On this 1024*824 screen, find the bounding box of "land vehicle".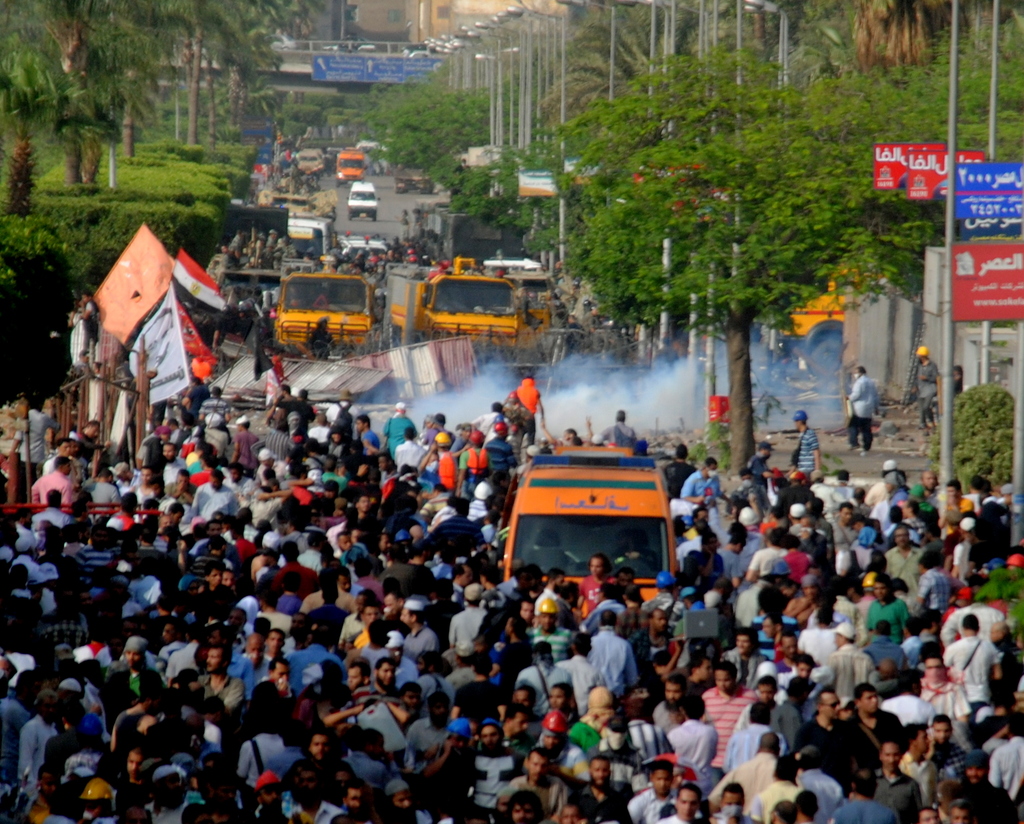
Bounding box: 337 152 364 181.
